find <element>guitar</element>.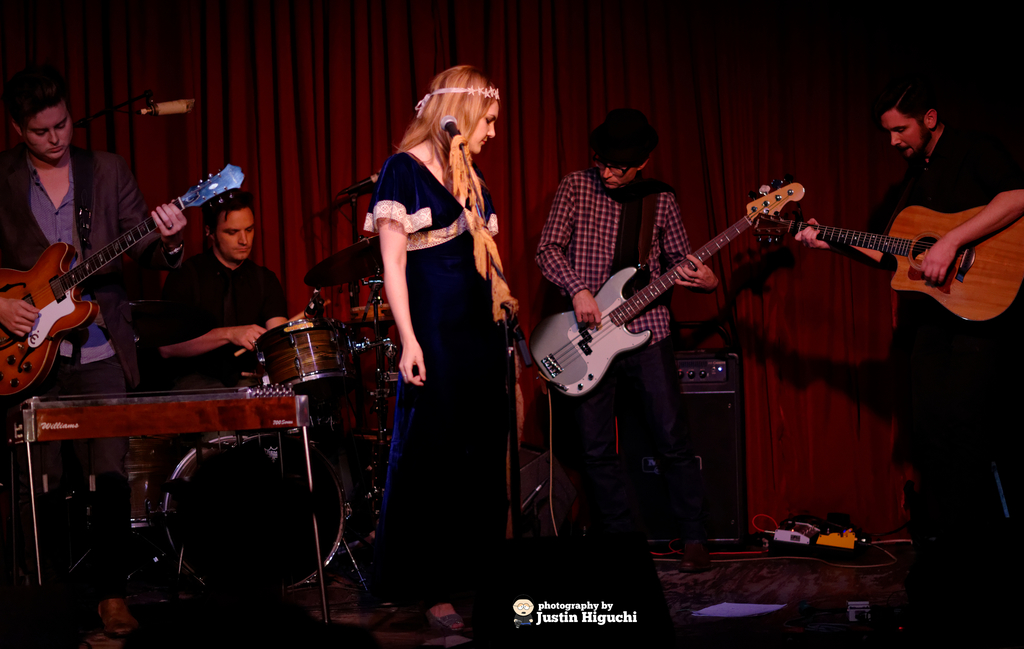
[532, 169, 859, 420].
